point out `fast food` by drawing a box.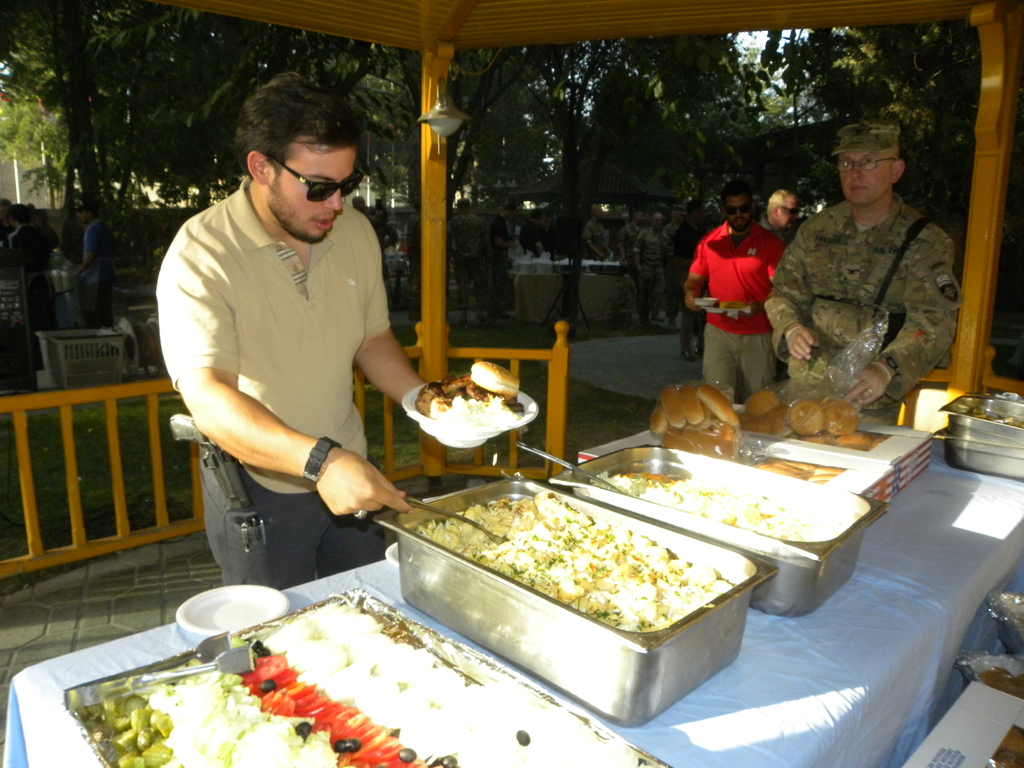
98, 605, 612, 767.
